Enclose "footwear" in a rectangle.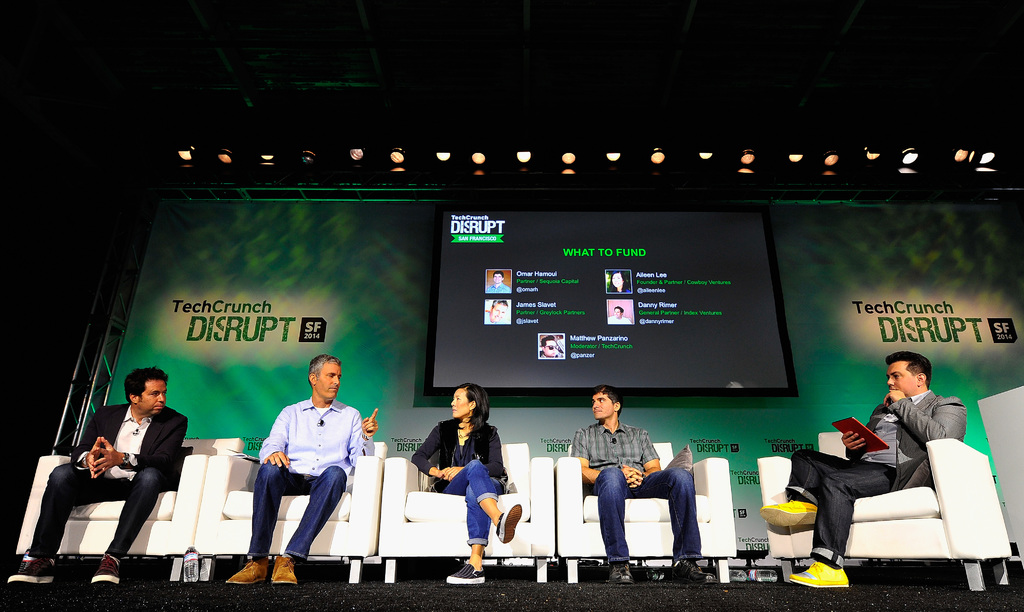
region(672, 560, 714, 586).
